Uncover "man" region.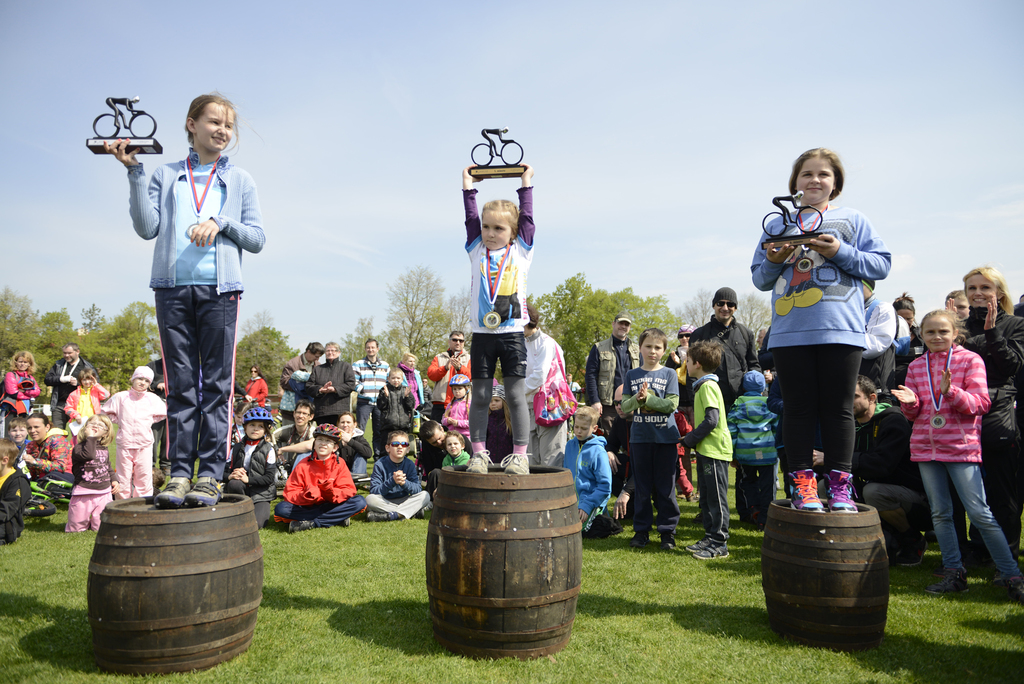
Uncovered: BBox(689, 288, 761, 416).
